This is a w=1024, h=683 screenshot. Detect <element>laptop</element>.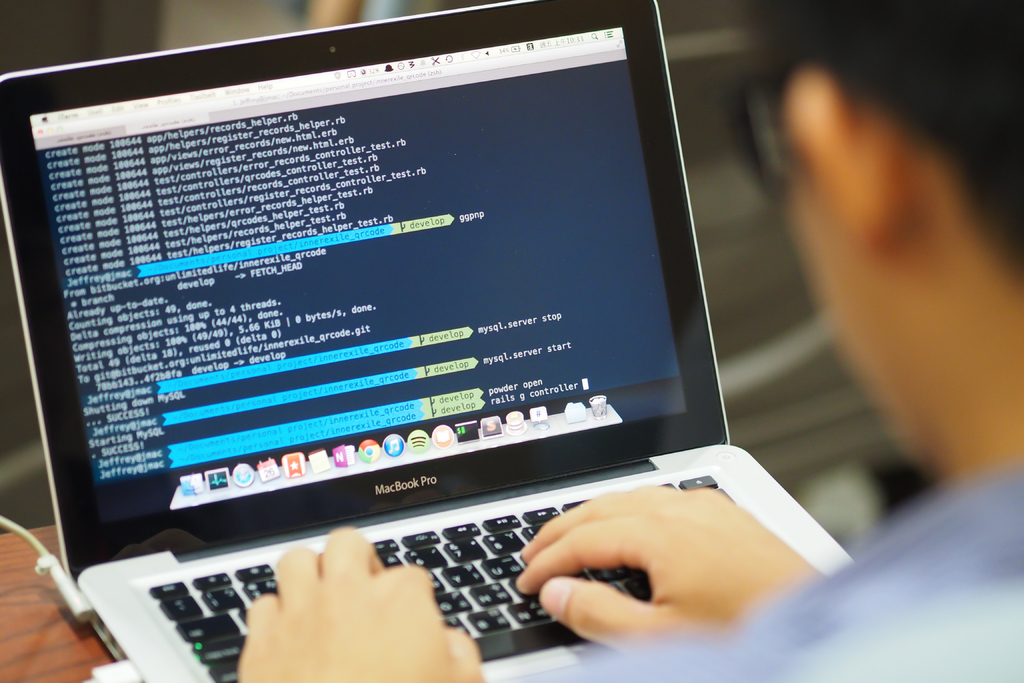
bbox=[0, 37, 827, 682].
